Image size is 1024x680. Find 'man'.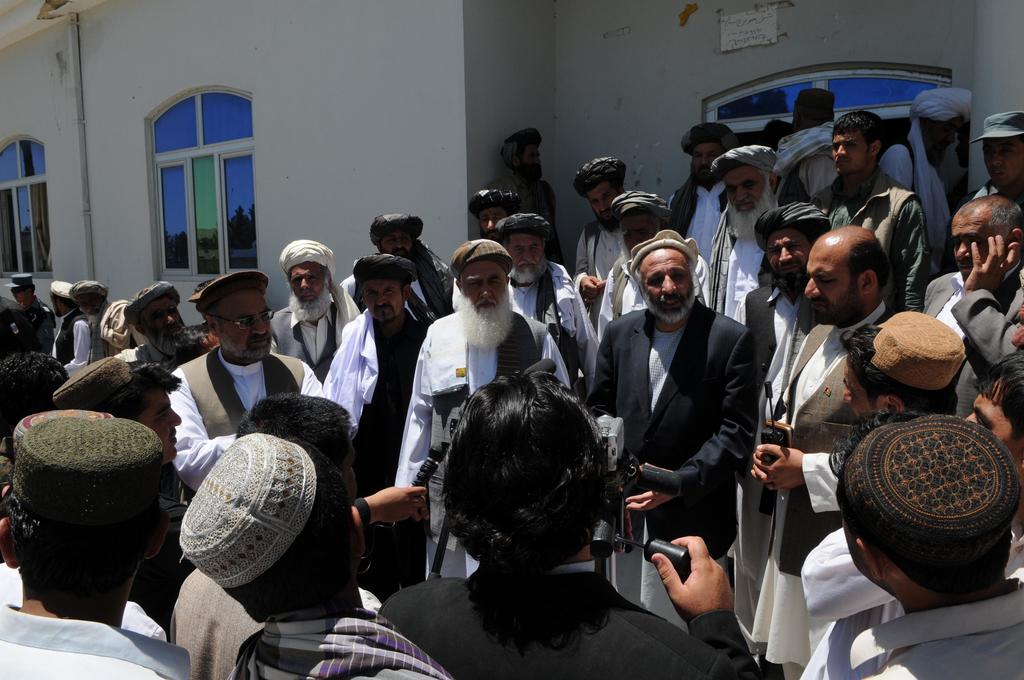
region(109, 280, 188, 373).
